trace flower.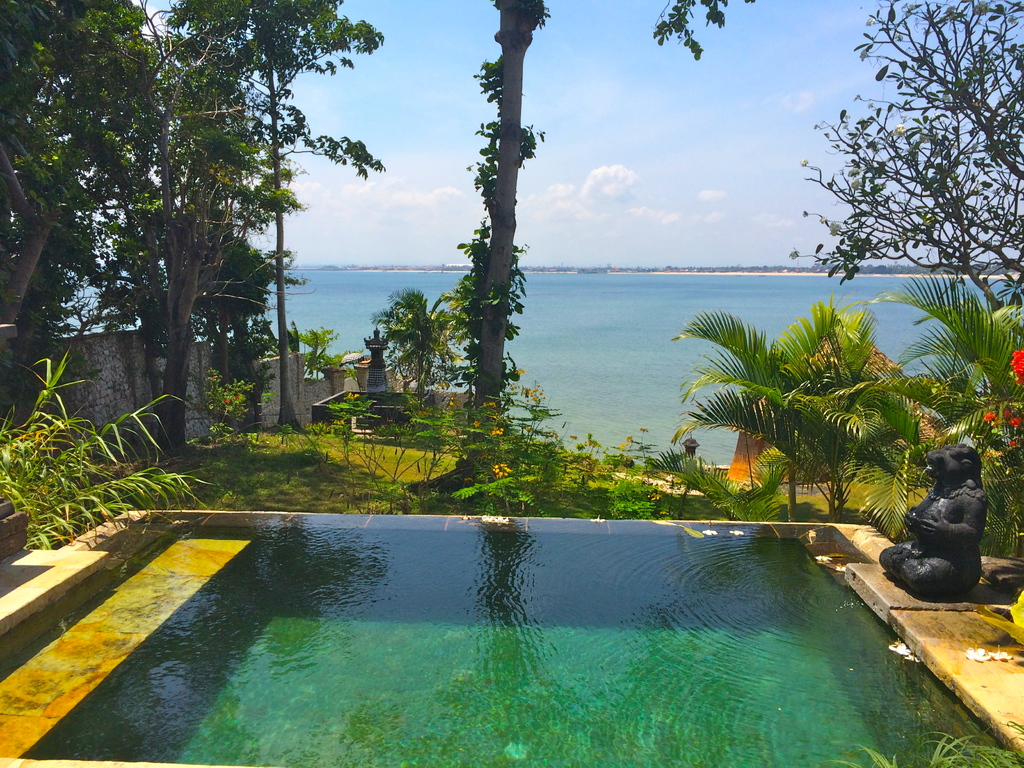
Traced to (x1=965, y1=645, x2=988, y2=662).
